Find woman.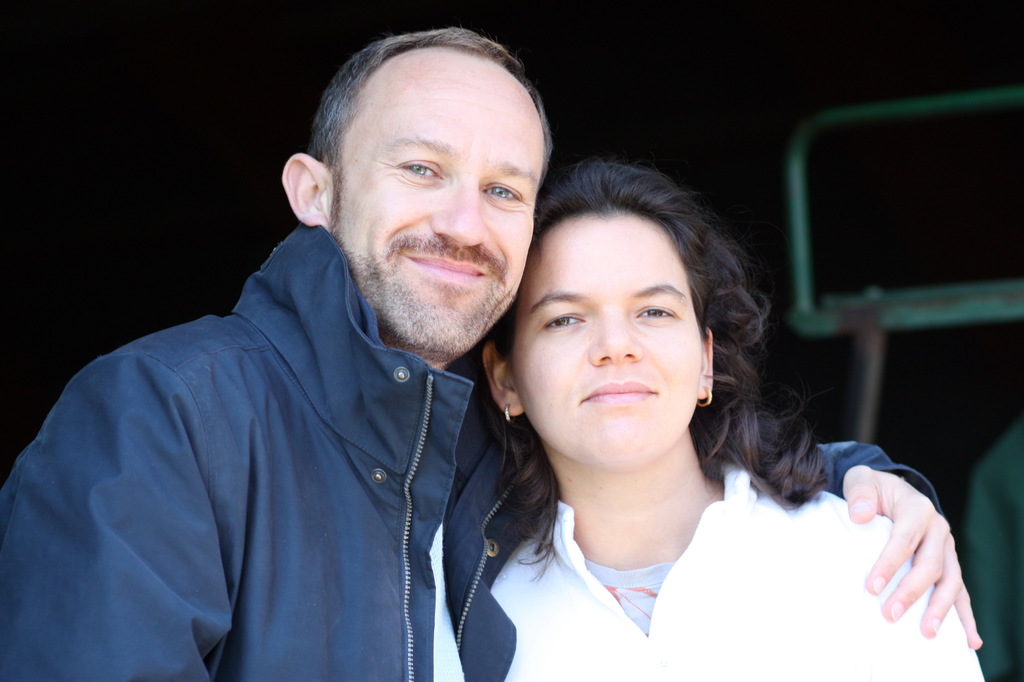
432:147:934:677.
